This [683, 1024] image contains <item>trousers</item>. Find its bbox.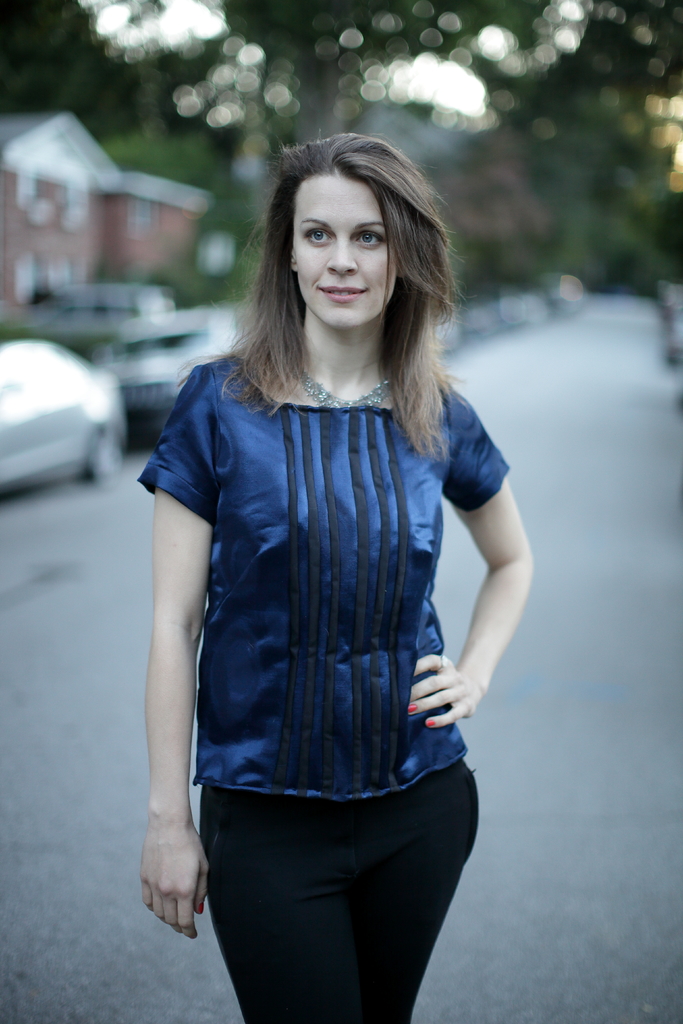
bbox(197, 756, 480, 1023).
